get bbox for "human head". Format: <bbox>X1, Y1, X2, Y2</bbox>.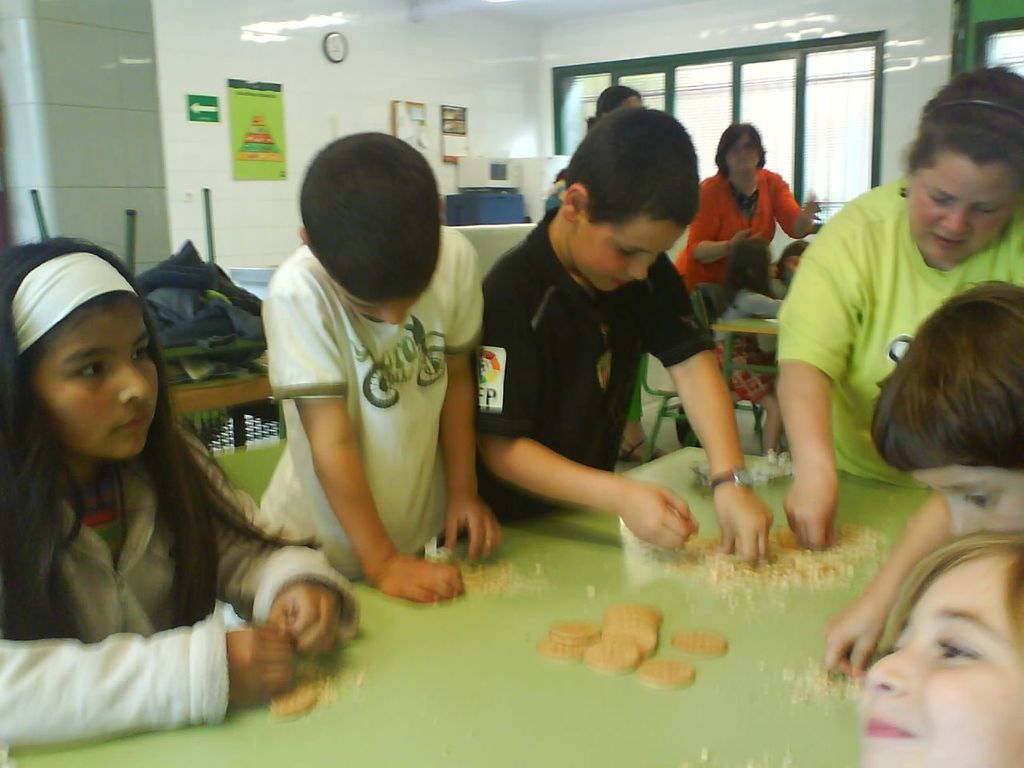
<bbox>717, 121, 765, 179</bbox>.
